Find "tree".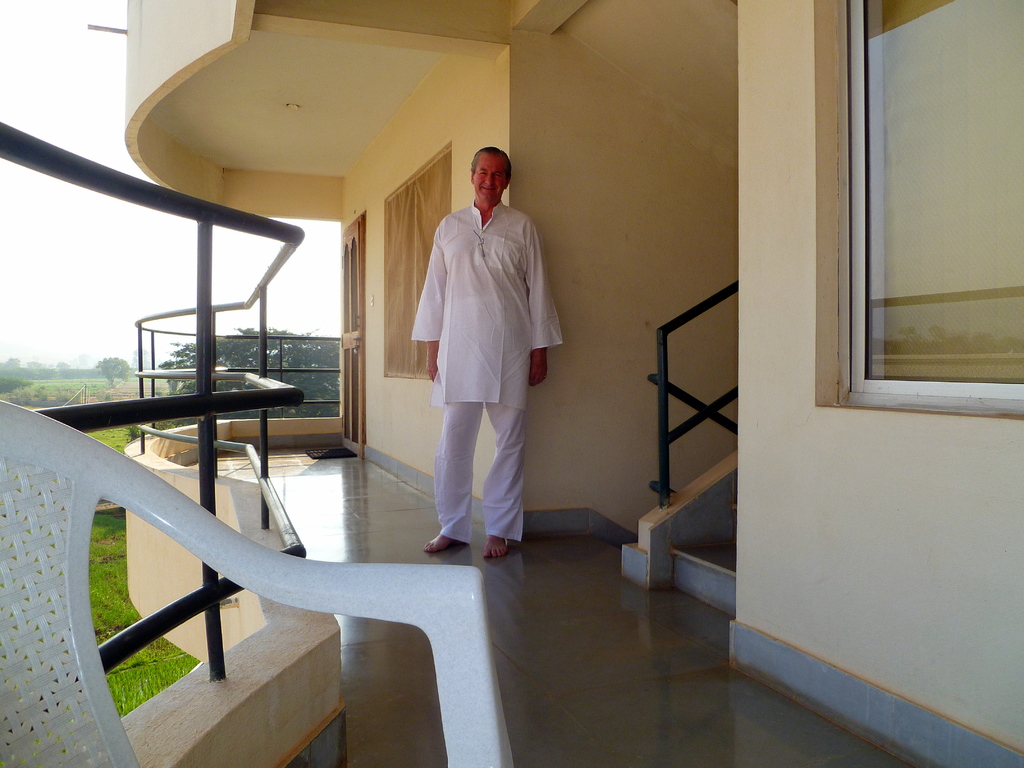
[159,322,342,420].
